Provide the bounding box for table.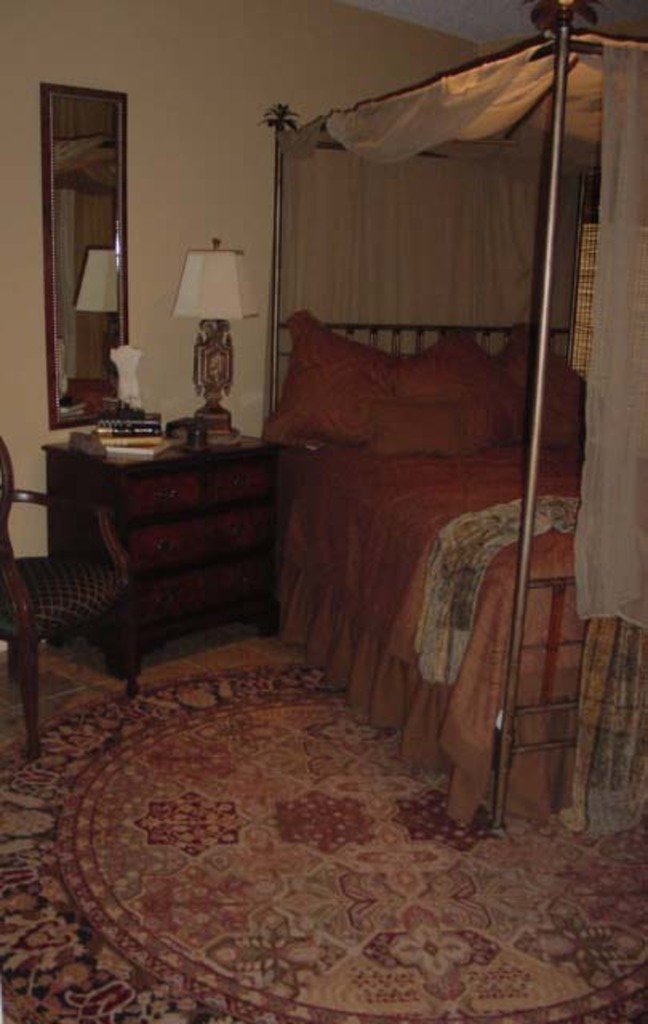
<bbox>40, 414, 285, 682</bbox>.
